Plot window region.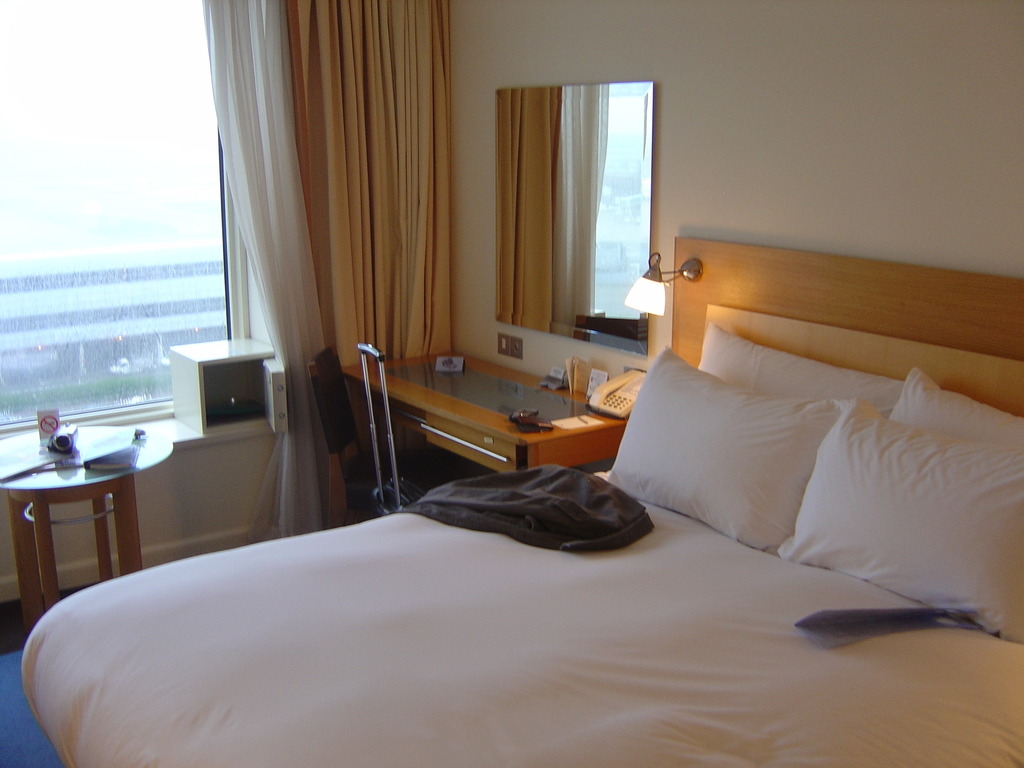
Plotted at rect(0, 0, 247, 435).
